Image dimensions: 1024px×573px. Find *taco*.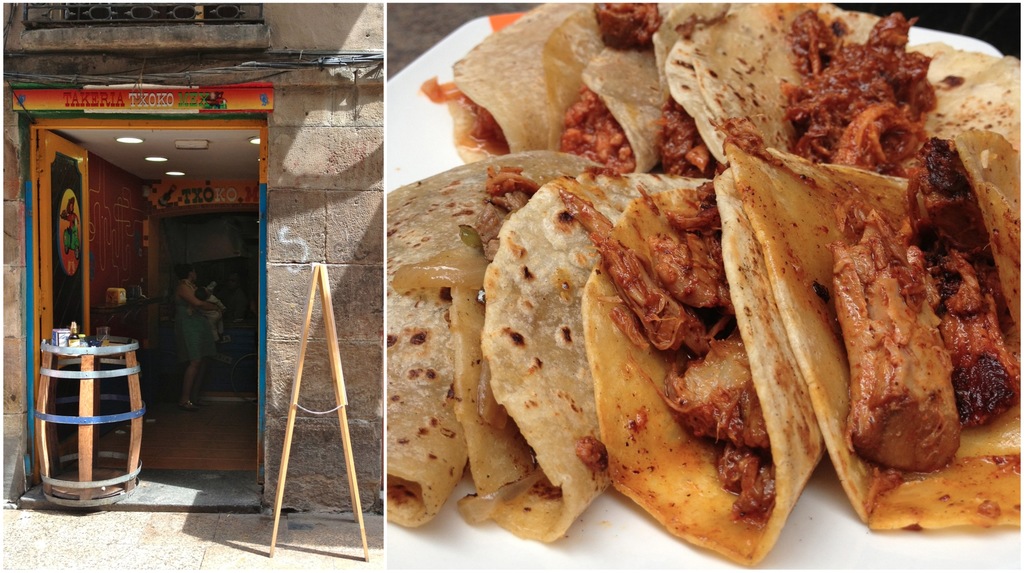
[422, 8, 740, 183].
